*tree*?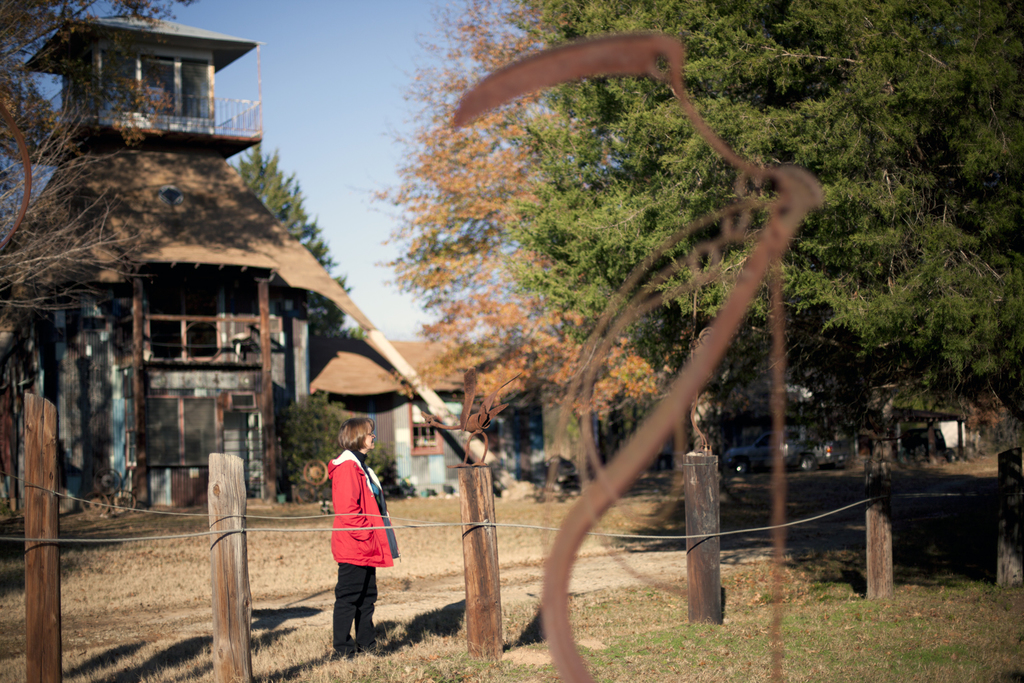
BBox(216, 147, 355, 383)
